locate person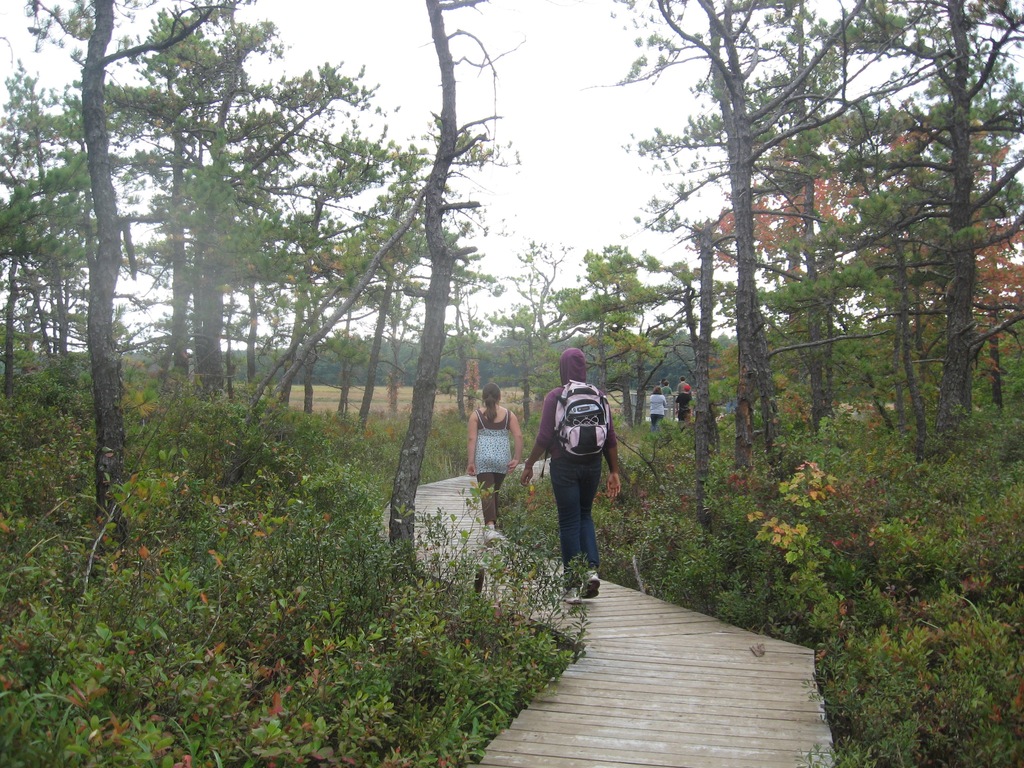
{"x1": 646, "y1": 390, "x2": 671, "y2": 421}
